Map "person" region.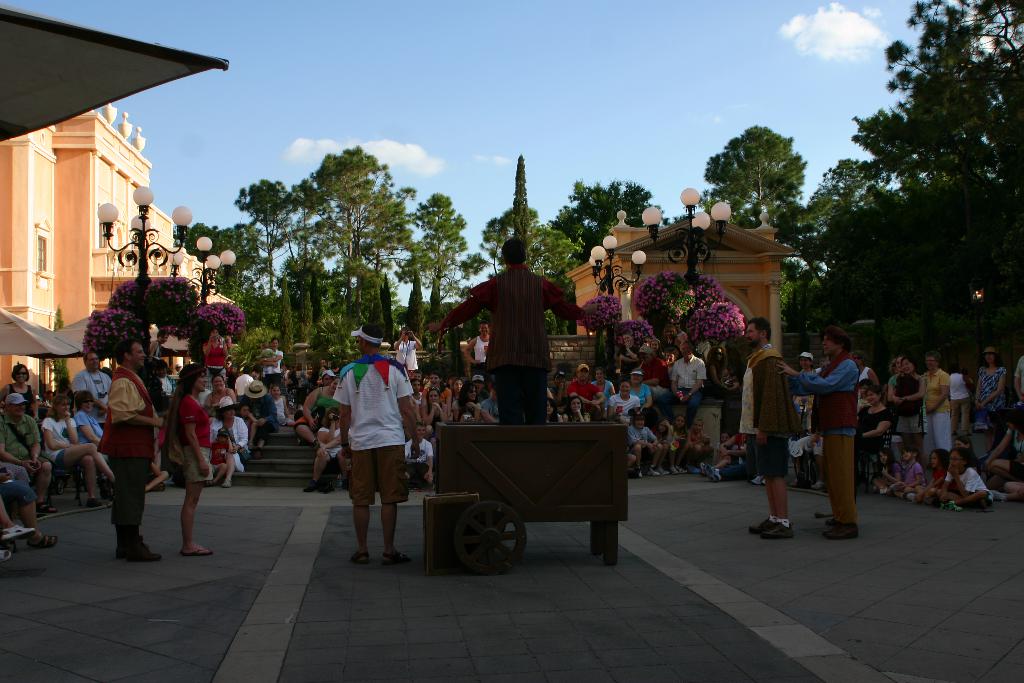
Mapped to [left=919, top=356, right=957, bottom=465].
